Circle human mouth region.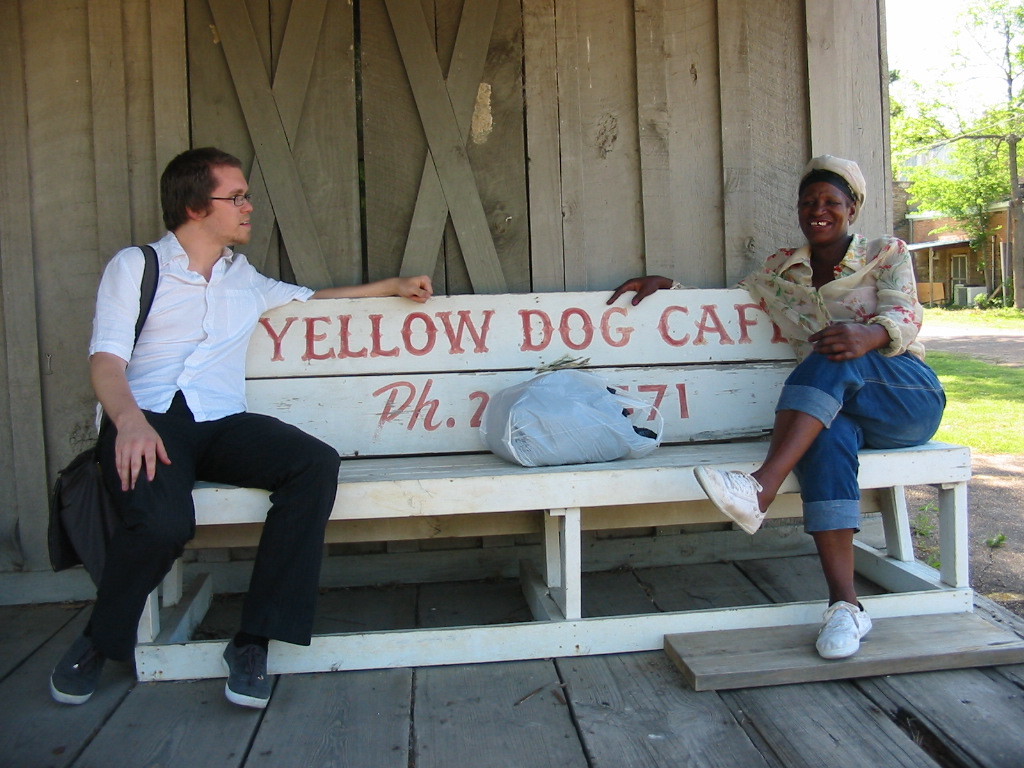
Region: 805/213/834/234.
